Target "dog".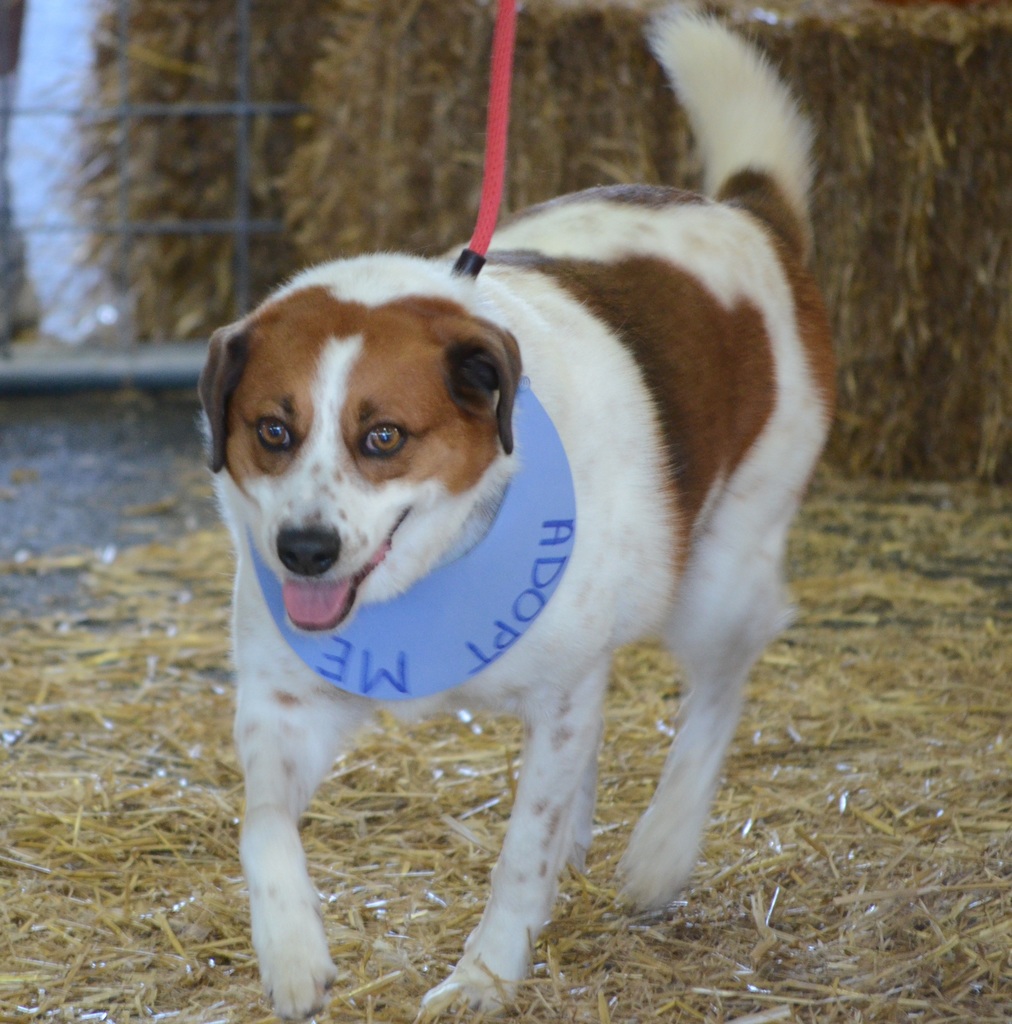
Target region: (left=199, top=0, right=839, bottom=1023).
